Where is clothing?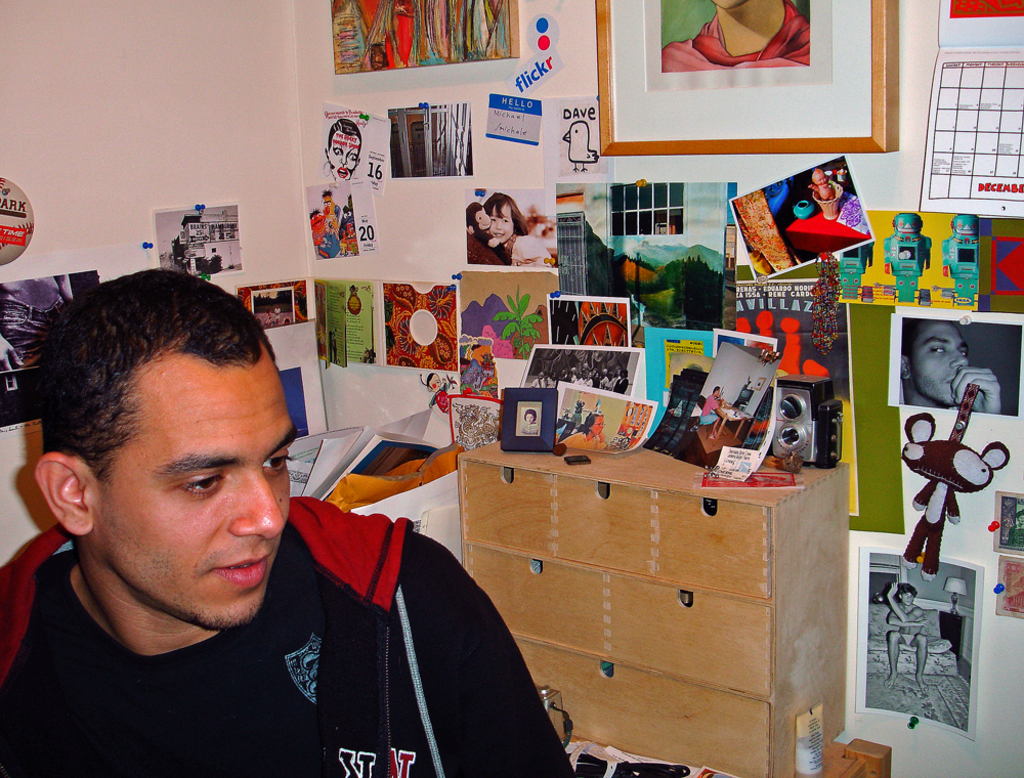
region(506, 228, 550, 271).
